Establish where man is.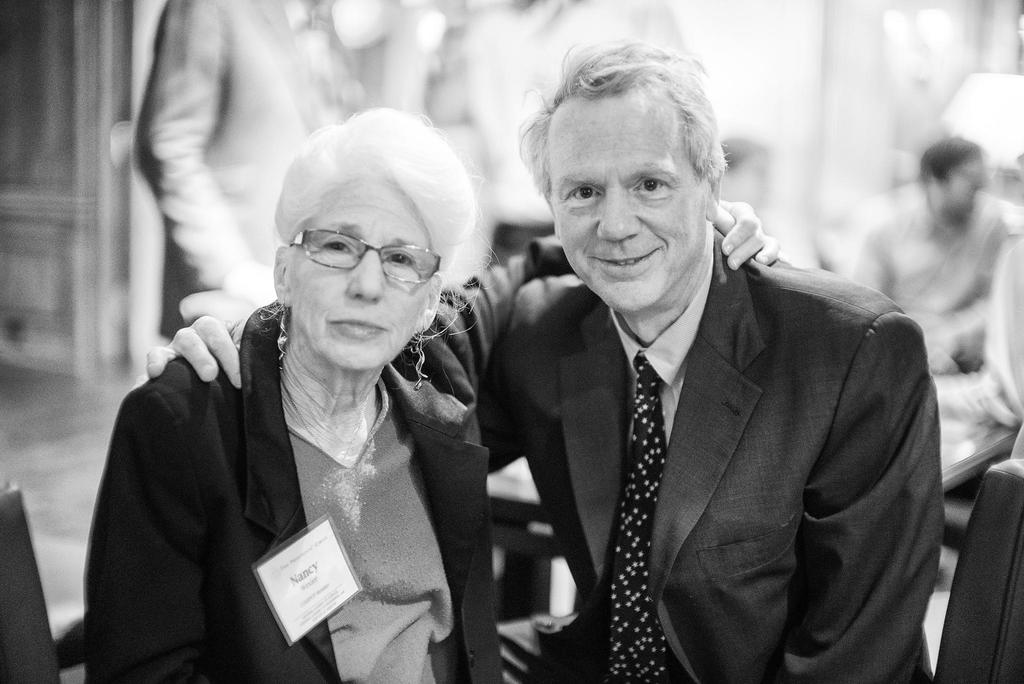
Established at {"x1": 134, "y1": 0, "x2": 434, "y2": 341}.
